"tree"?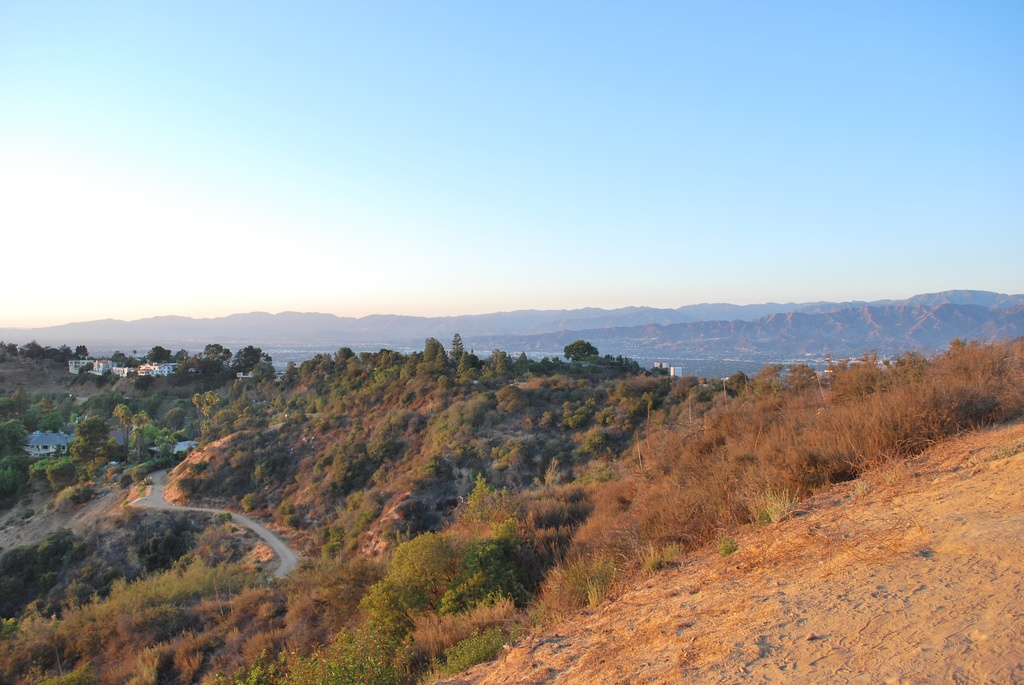
(left=212, top=412, right=241, bottom=436)
